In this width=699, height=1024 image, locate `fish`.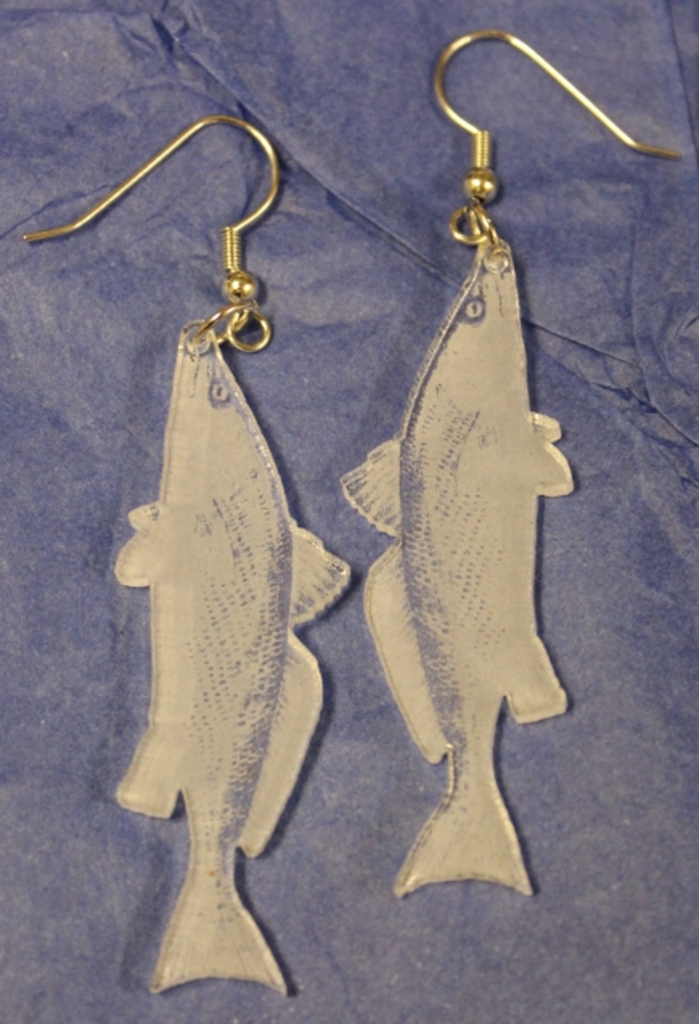
Bounding box: box=[114, 318, 347, 1005].
